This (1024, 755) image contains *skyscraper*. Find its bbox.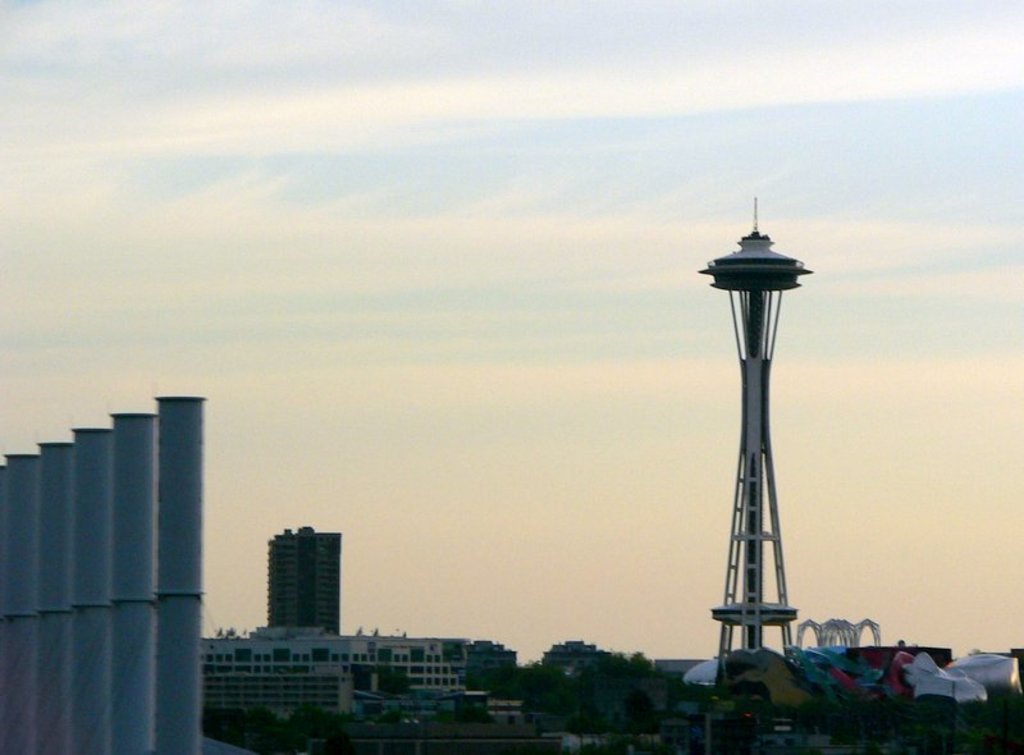
265 516 346 635.
